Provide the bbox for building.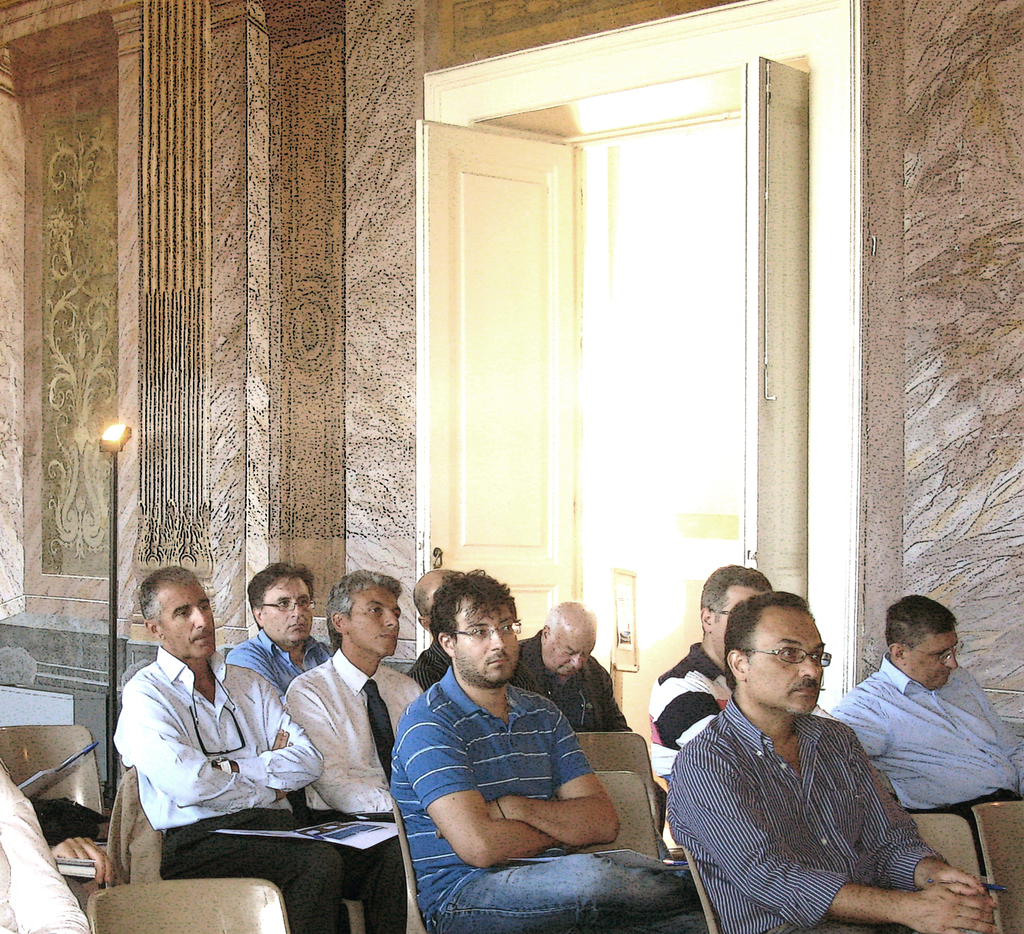
(0, 0, 1023, 933).
